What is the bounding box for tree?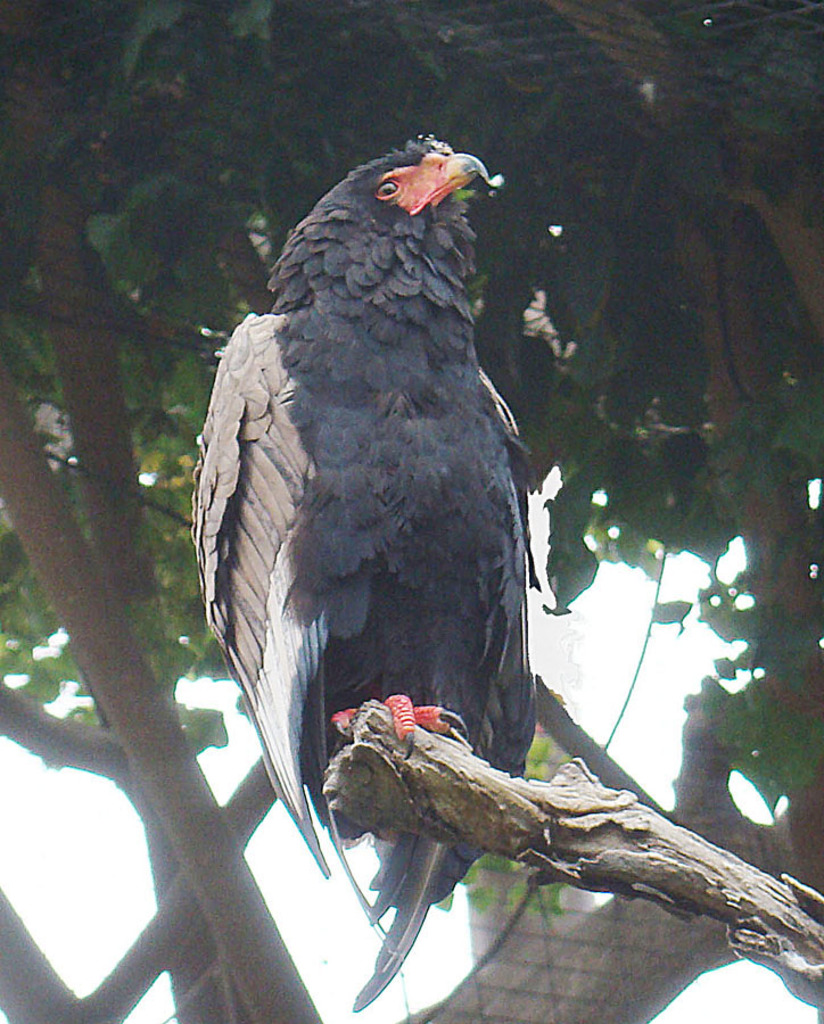
[left=0, top=0, right=823, bottom=1023].
